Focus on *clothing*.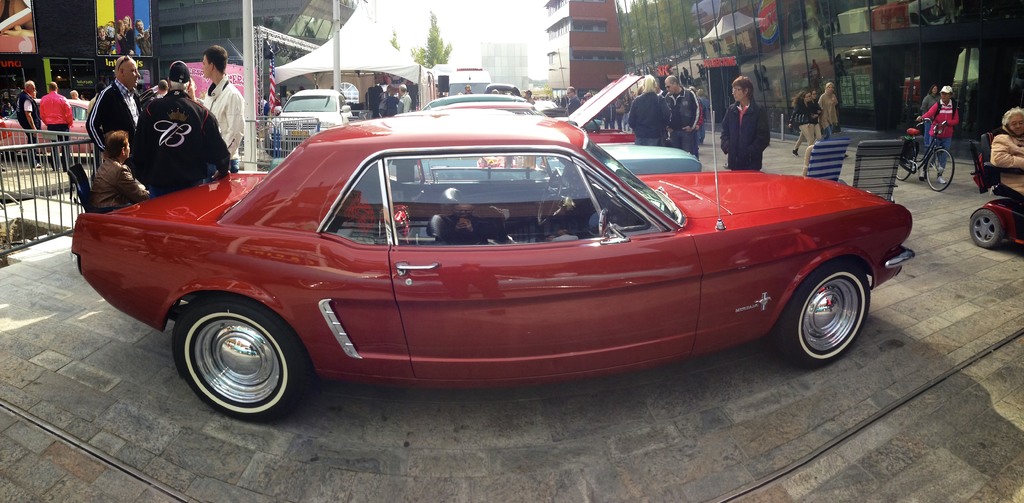
Focused at left=920, top=102, right=959, bottom=143.
